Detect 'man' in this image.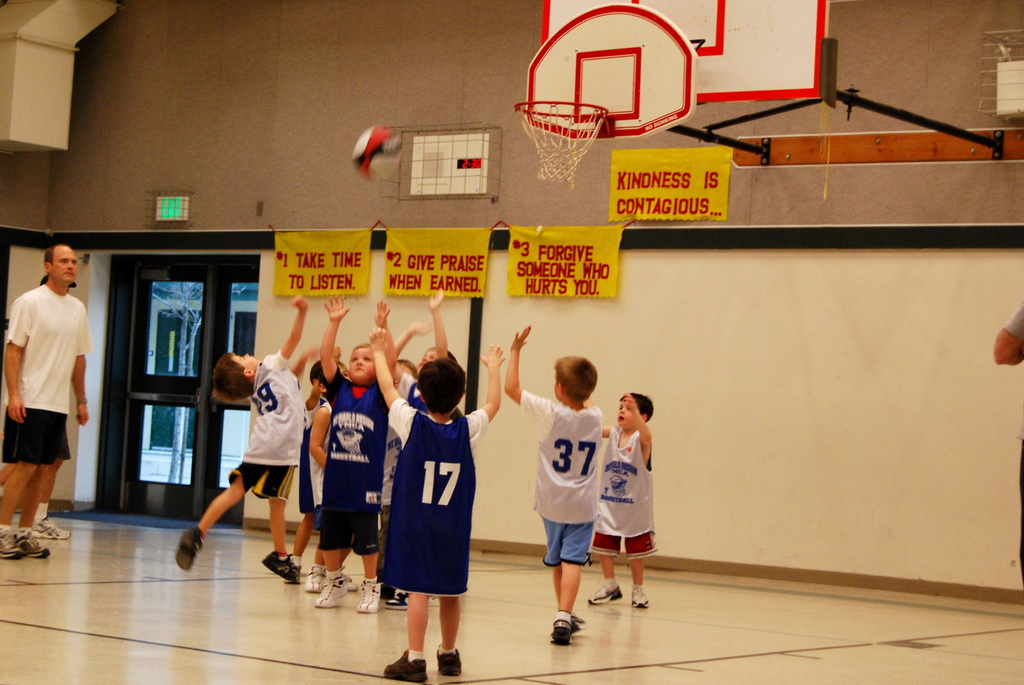
Detection: {"x1": 6, "y1": 245, "x2": 92, "y2": 537}.
